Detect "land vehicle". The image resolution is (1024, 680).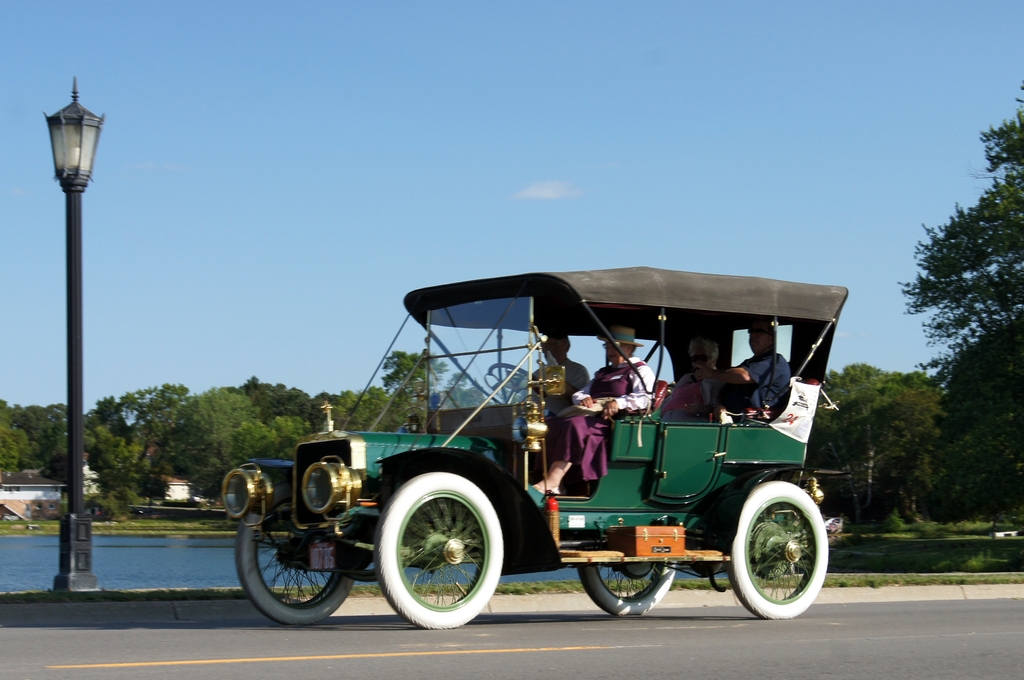
(left=218, top=253, right=862, bottom=649).
